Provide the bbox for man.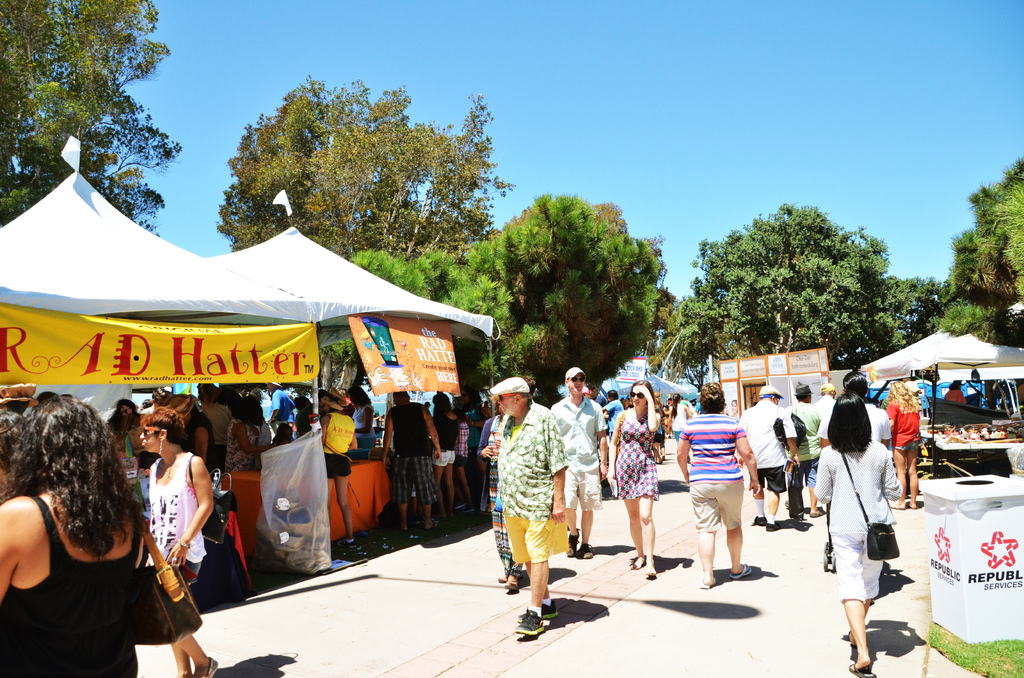
[816, 368, 895, 577].
